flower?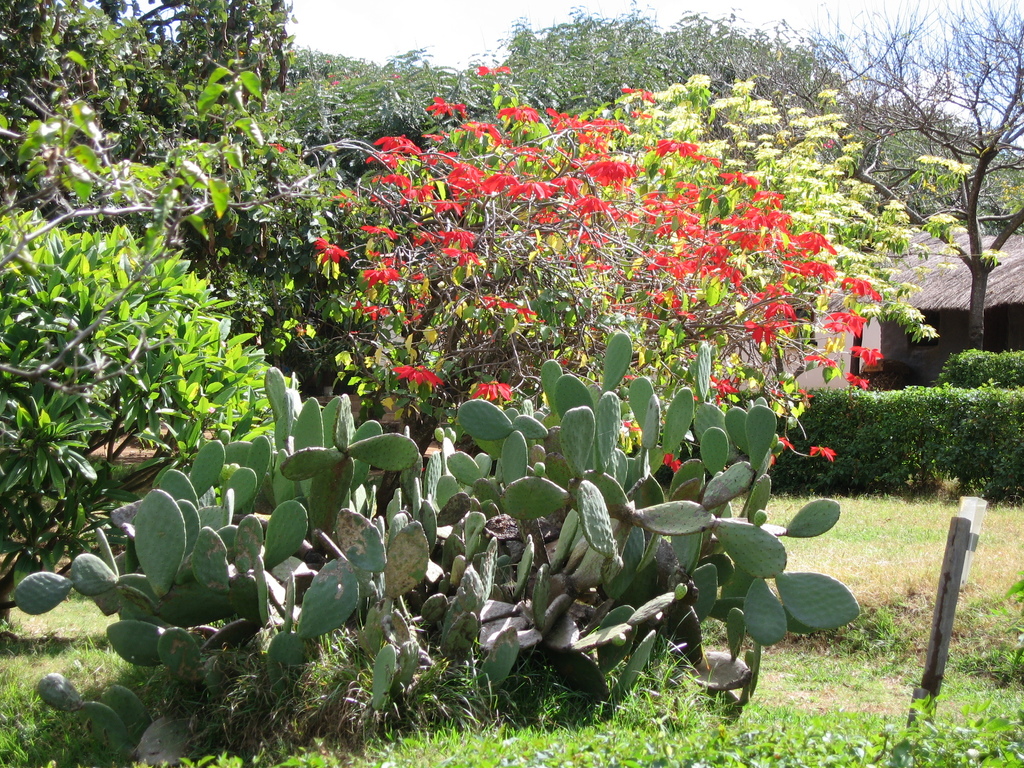
[371, 135, 425, 161]
